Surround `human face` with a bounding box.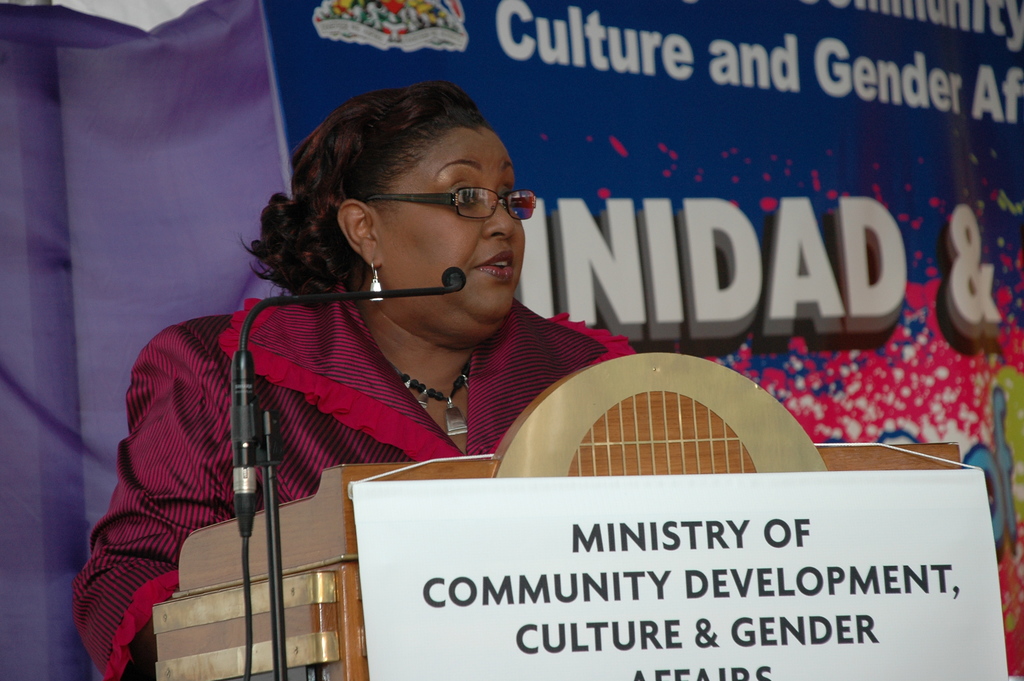
374/119/526/335.
